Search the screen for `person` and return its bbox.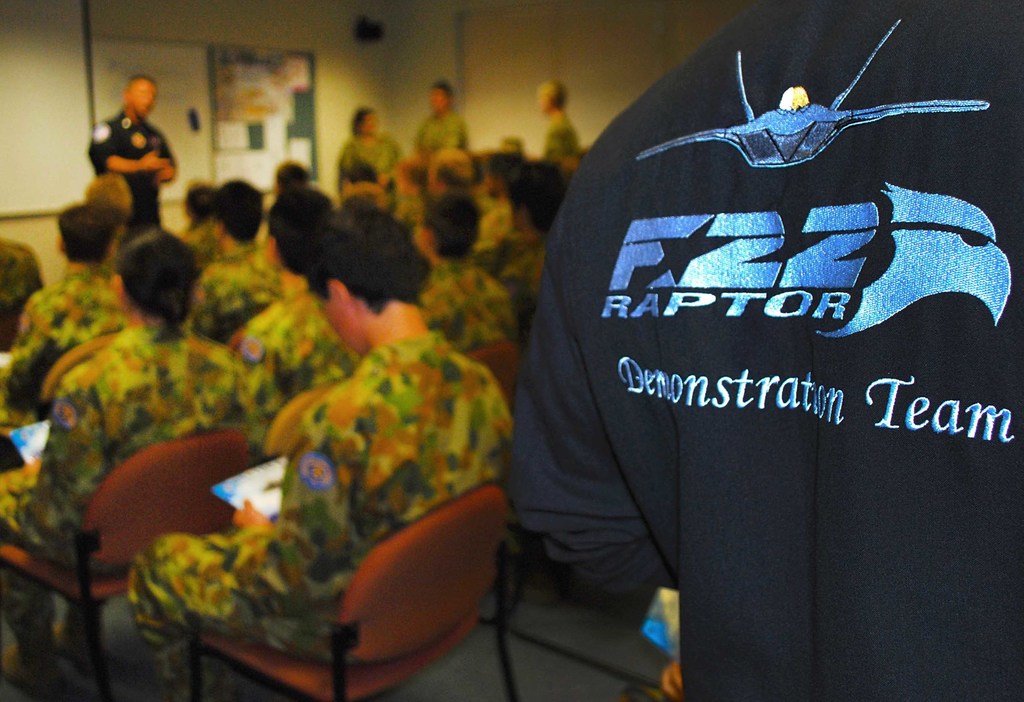
Found: bbox=(392, 144, 426, 216).
